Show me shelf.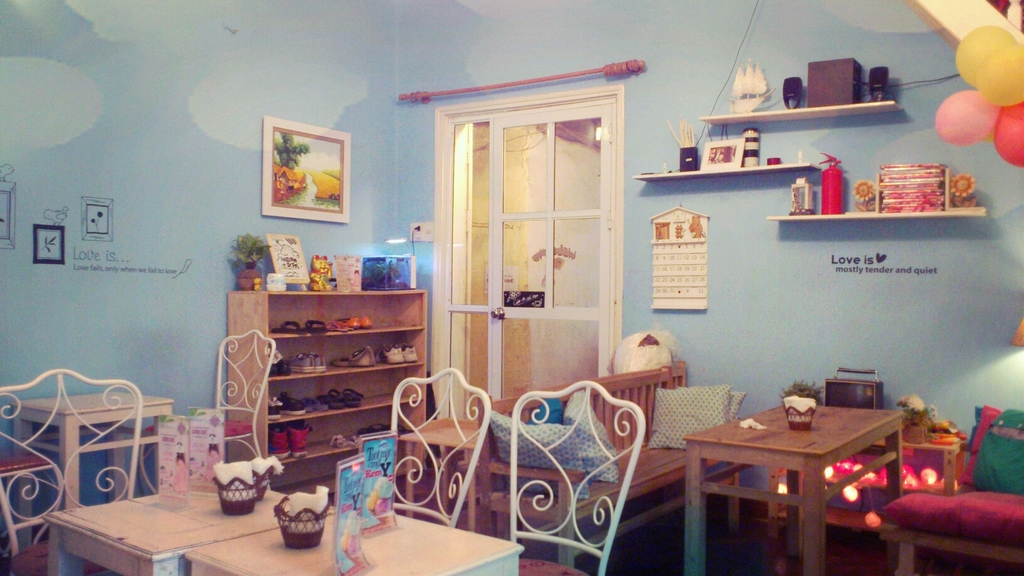
shelf is here: (222,287,427,335).
